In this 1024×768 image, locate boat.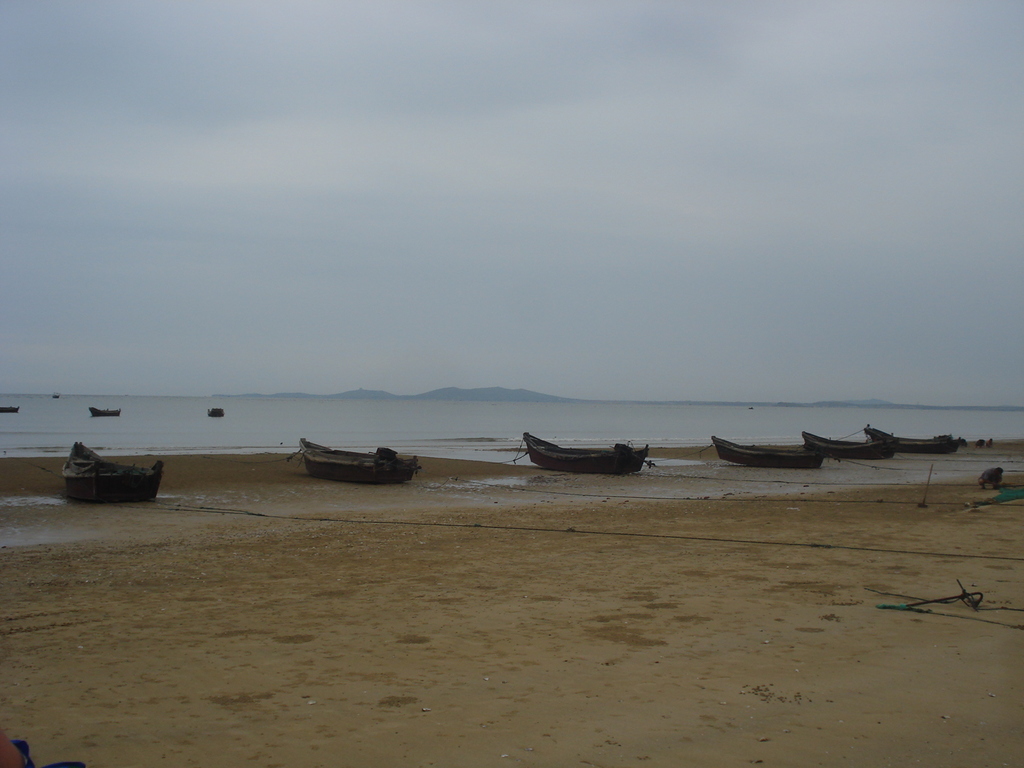
Bounding box: [x1=513, y1=419, x2=659, y2=481].
